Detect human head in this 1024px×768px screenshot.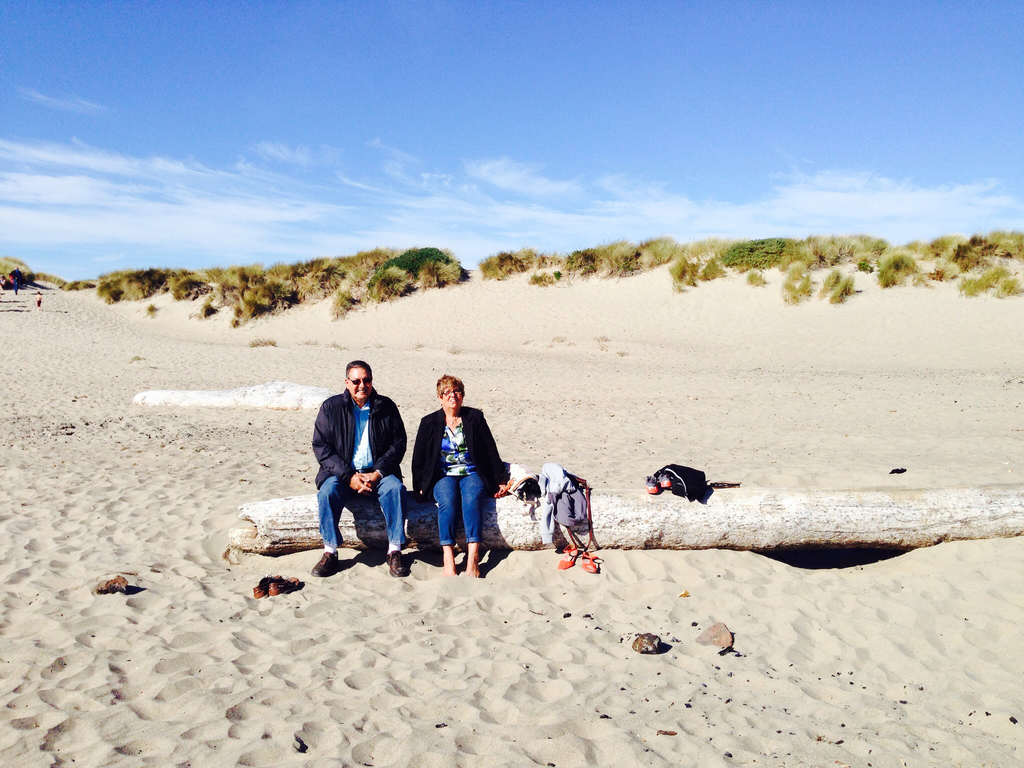
Detection: detection(345, 362, 372, 401).
